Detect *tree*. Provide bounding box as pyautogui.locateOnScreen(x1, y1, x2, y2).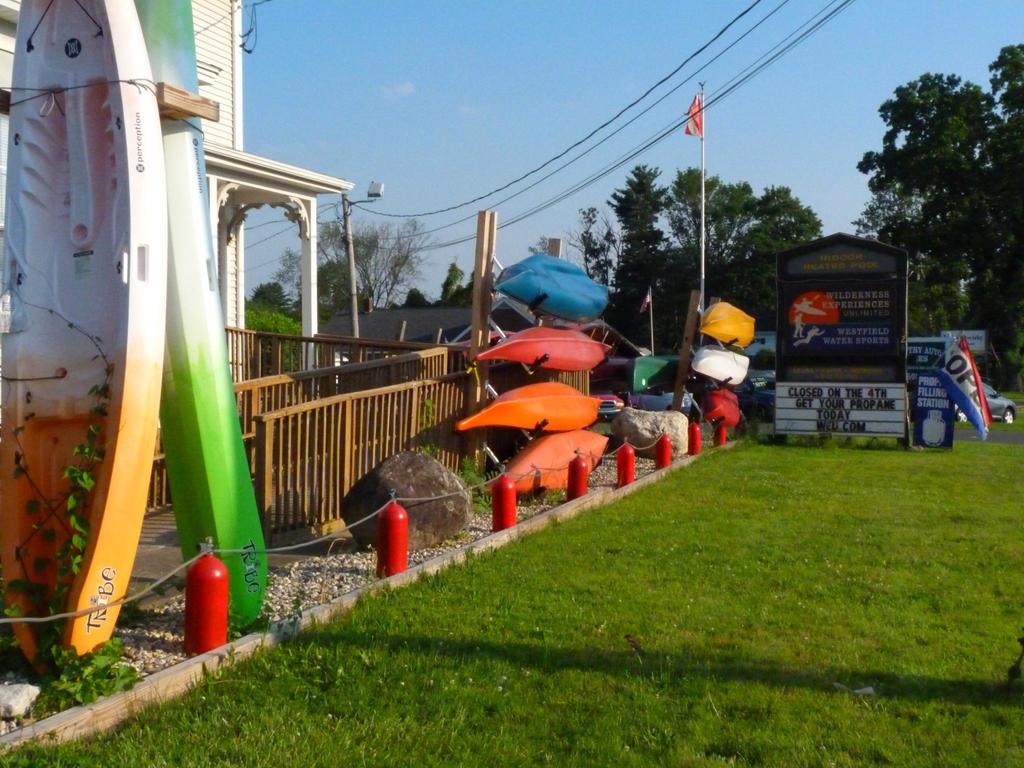
pyautogui.locateOnScreen(850, 45, 1021, 390).
